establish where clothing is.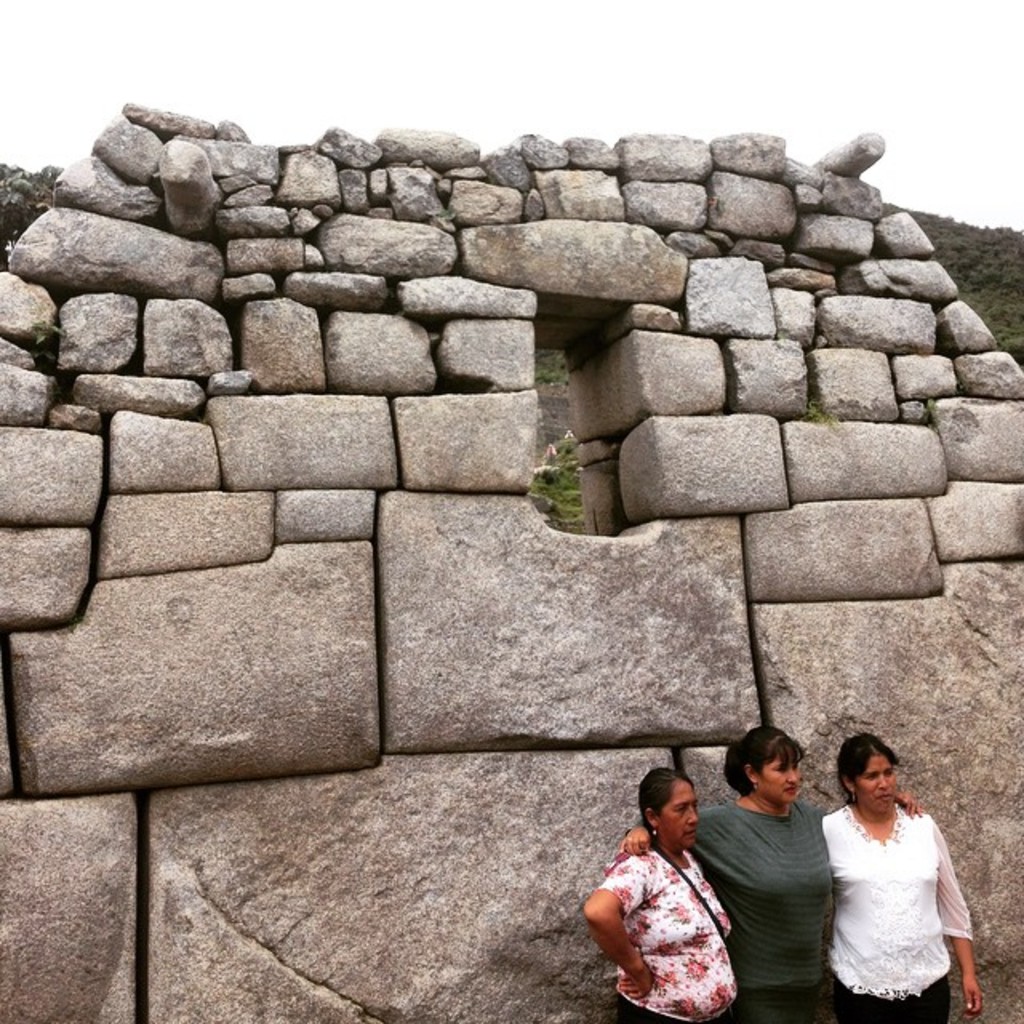
Established at left=602, top=829, right=734, bottom=1021.
